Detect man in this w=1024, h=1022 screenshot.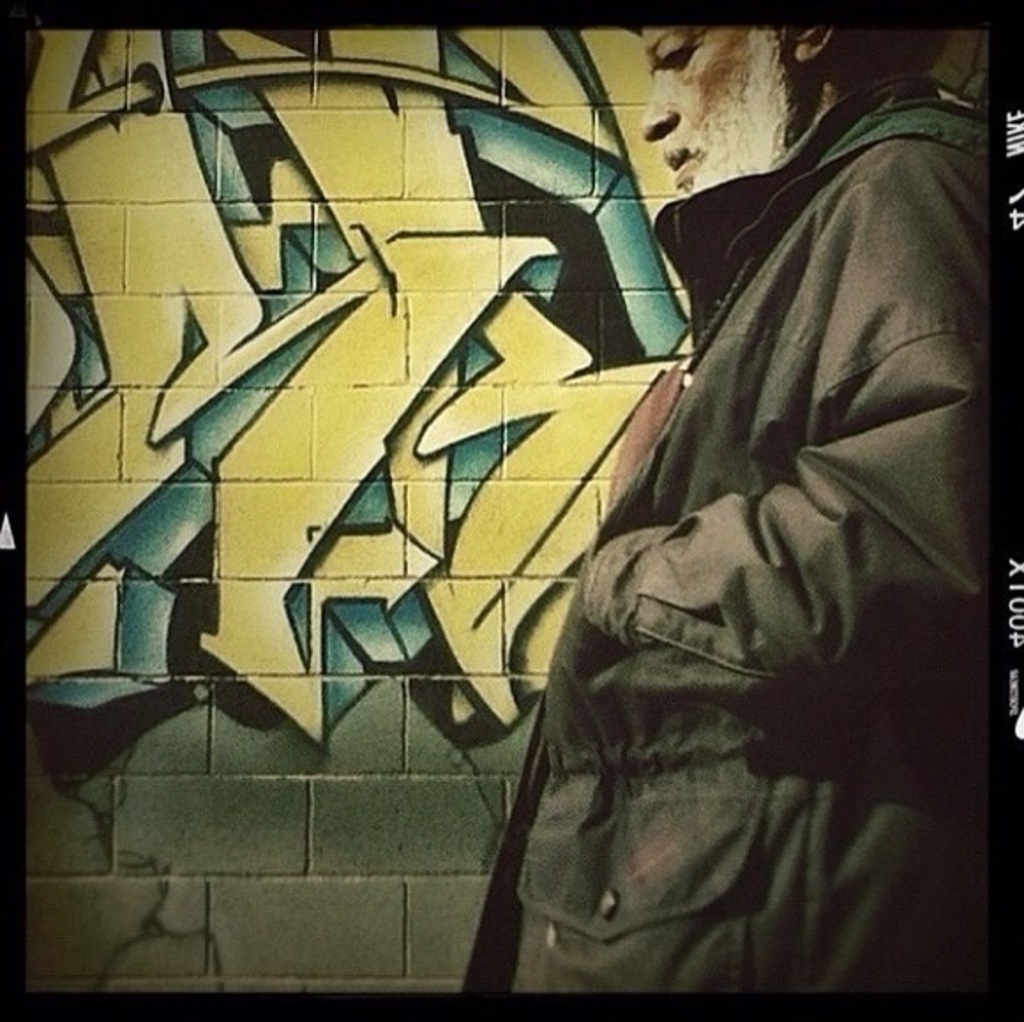
Detection: 487 0 1013 1021.
